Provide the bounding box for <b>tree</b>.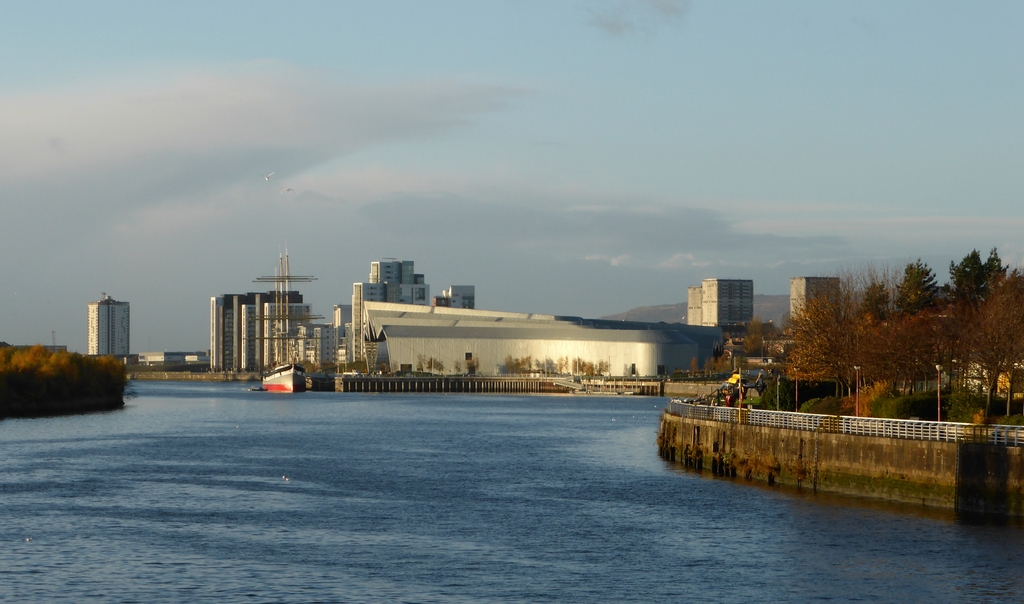
x1=851 y1=282 x2=895 y2=320.
